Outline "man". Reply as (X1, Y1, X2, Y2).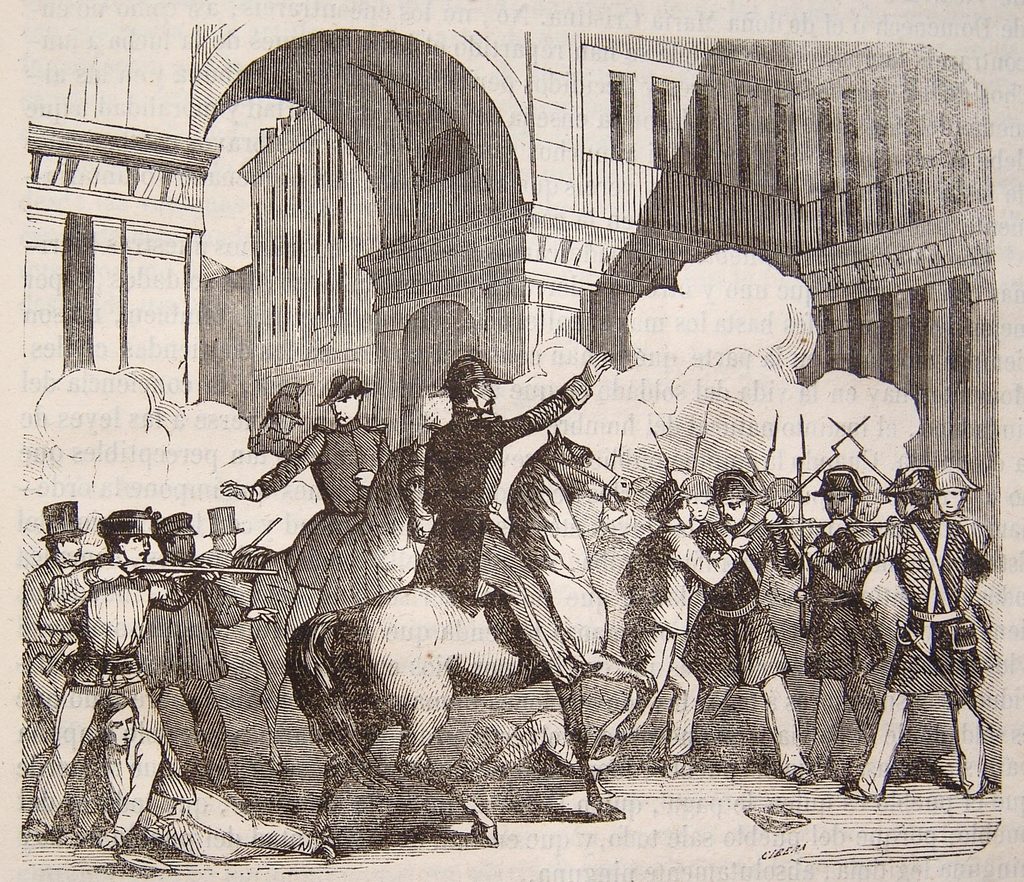
(412, 351, 607, 693).
